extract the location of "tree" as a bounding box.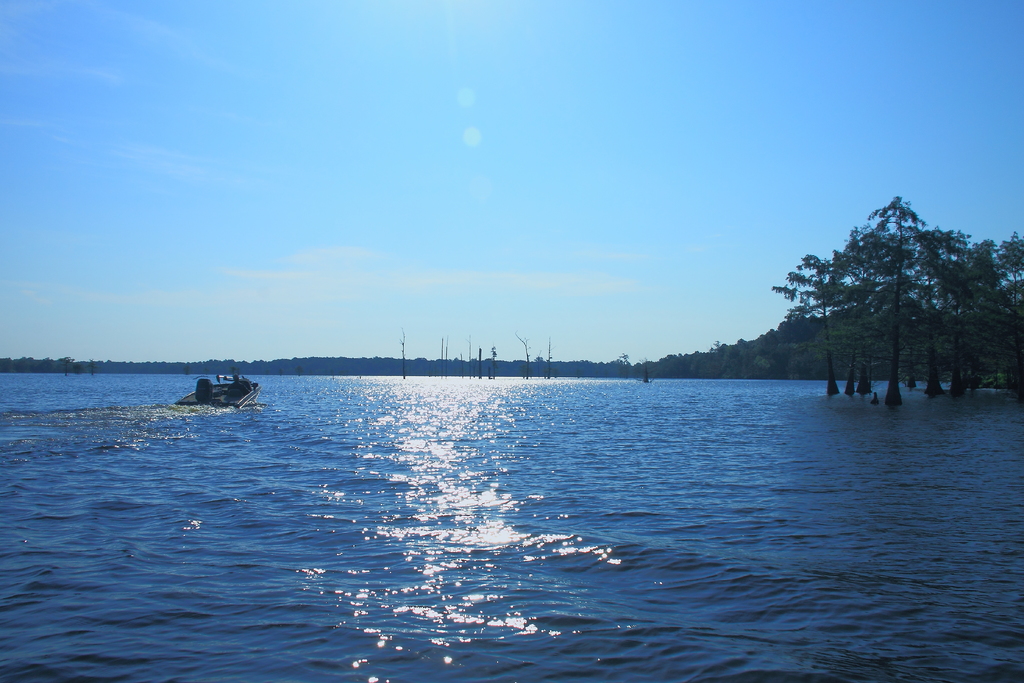
x1=851 y1=193 x2=953 y2=409.
